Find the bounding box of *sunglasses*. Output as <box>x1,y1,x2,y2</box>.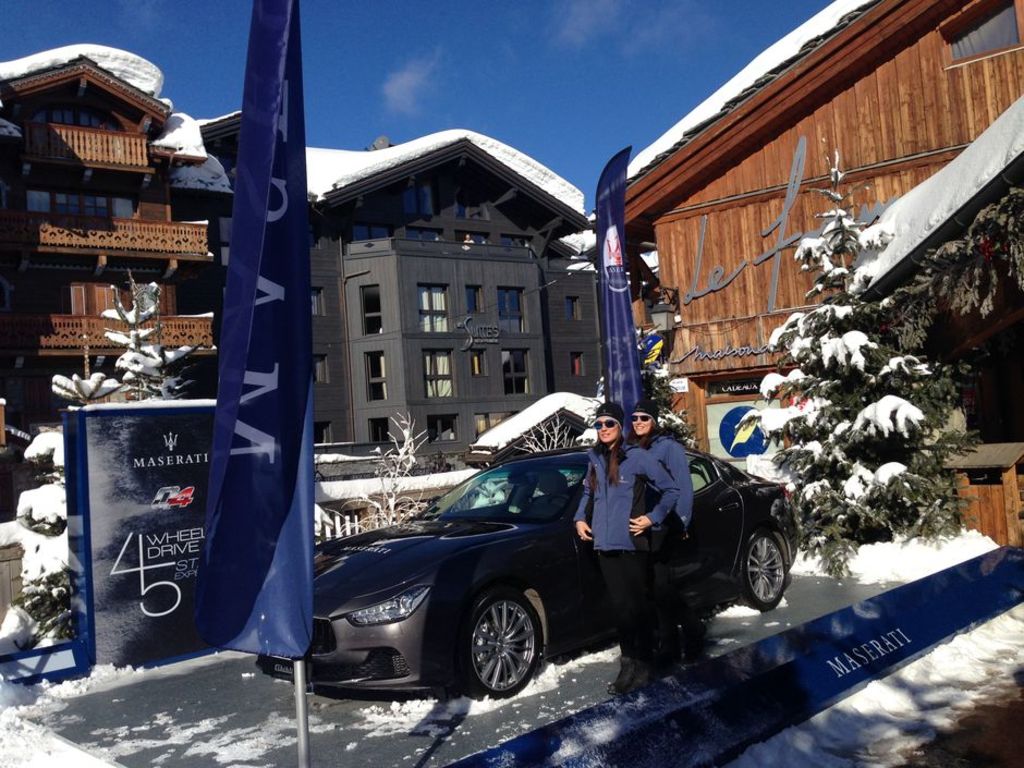
<box>594,416,622,430</box>.
